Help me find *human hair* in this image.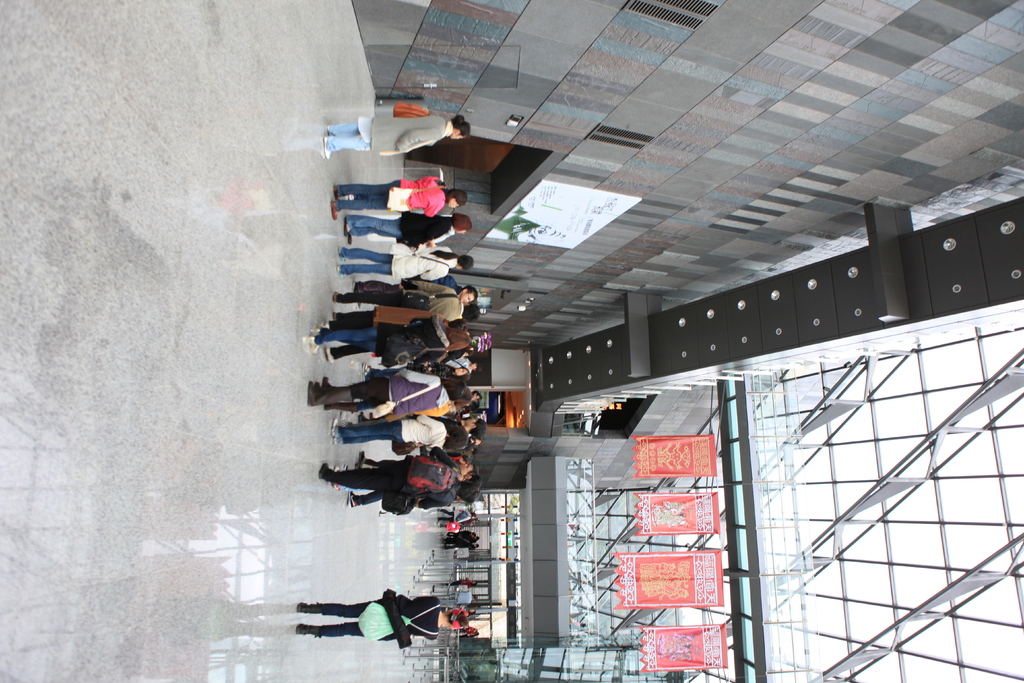
Found it: select_region(471, 417, 484, 437).
